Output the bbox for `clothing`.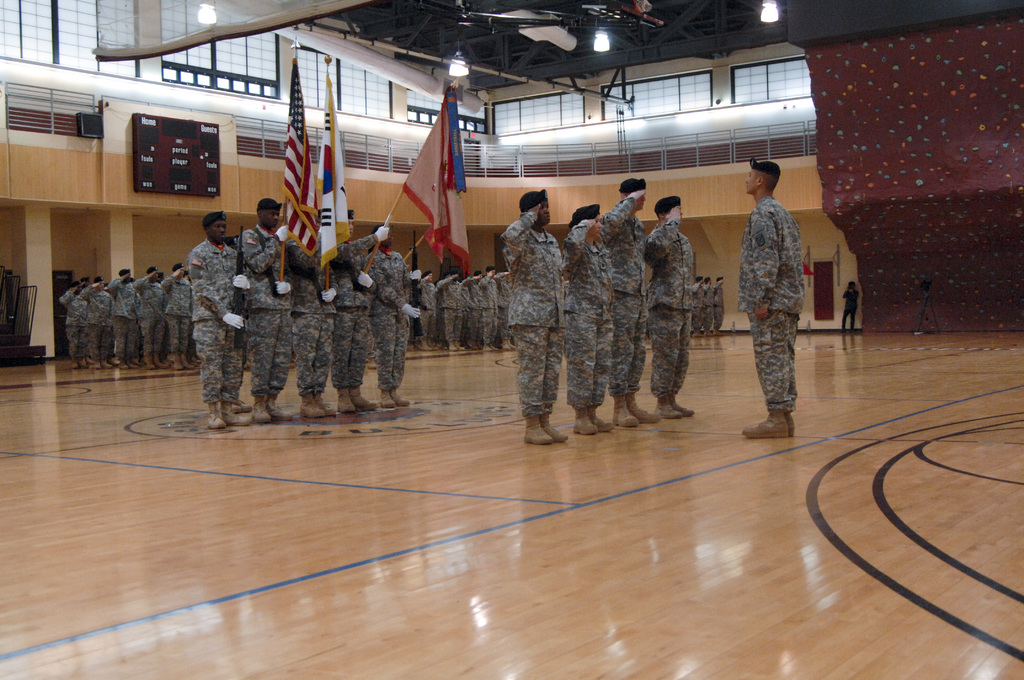
<region>692, 280, 705, 337</region>.
